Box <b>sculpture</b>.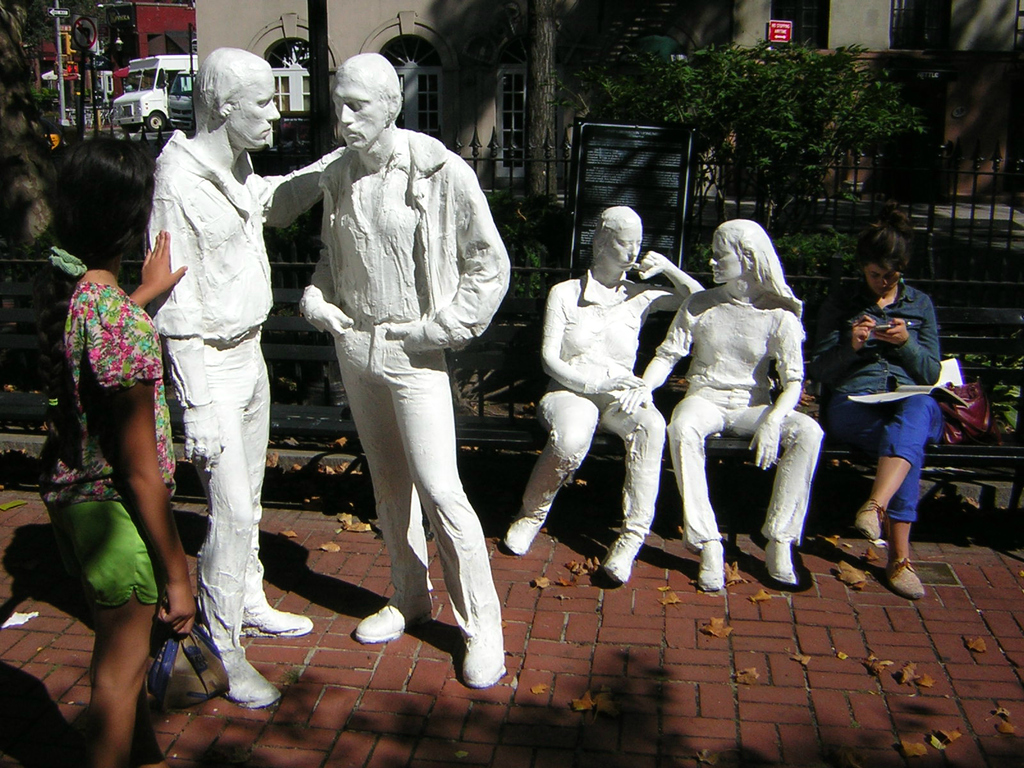
BBox(297, 51, 520, 696).
